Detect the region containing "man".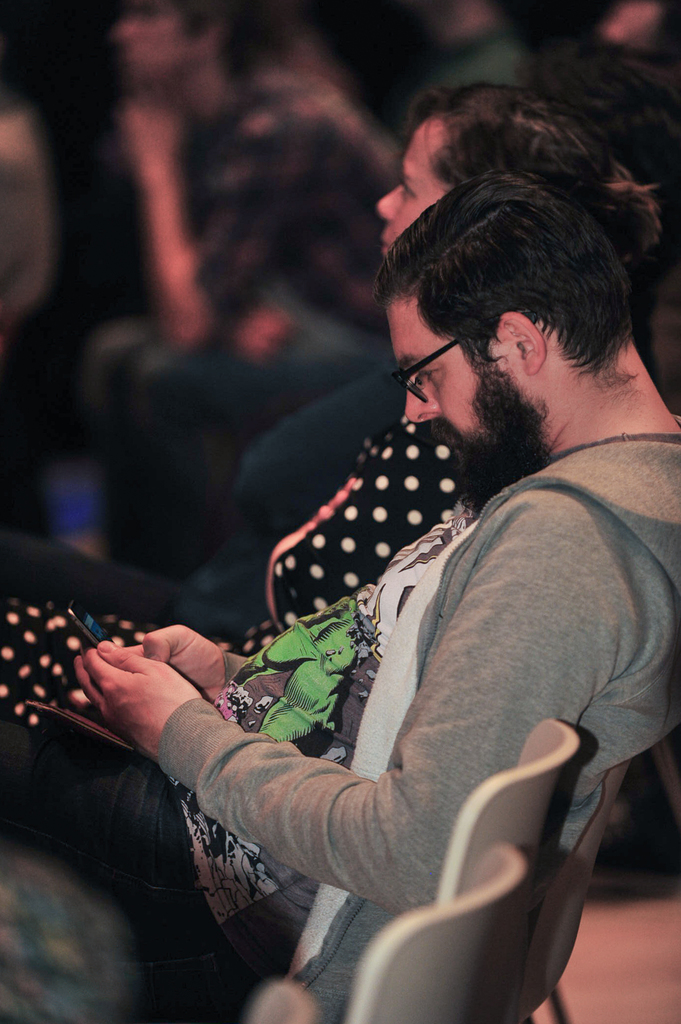
Rect(0, 169, 680, 994).
